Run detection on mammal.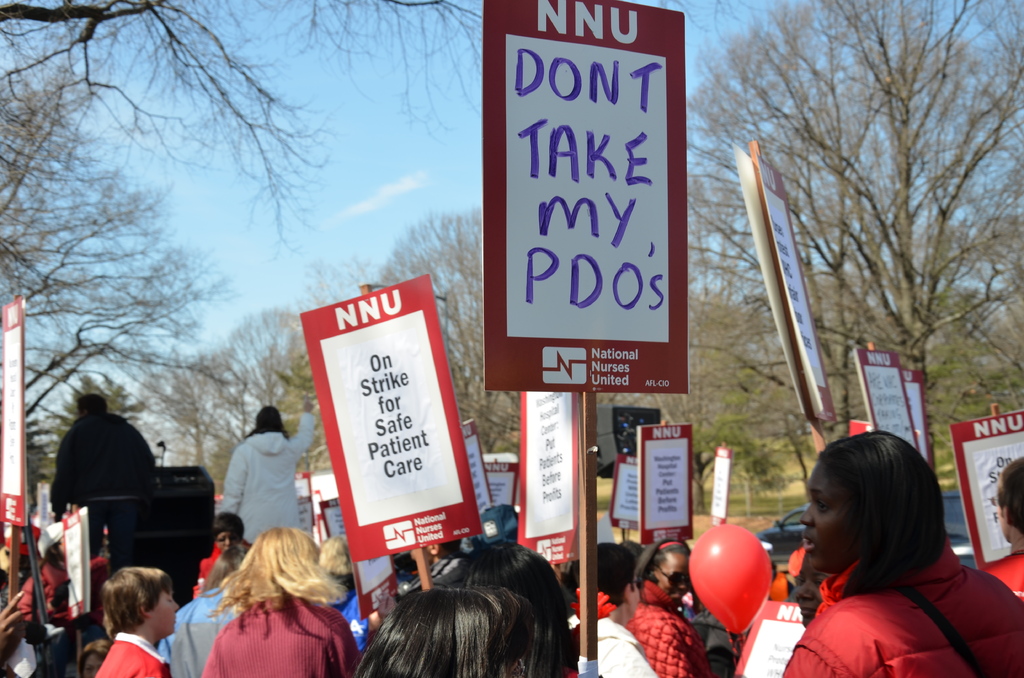
Result: (left=460, top=540, right=577, bottom=677).
